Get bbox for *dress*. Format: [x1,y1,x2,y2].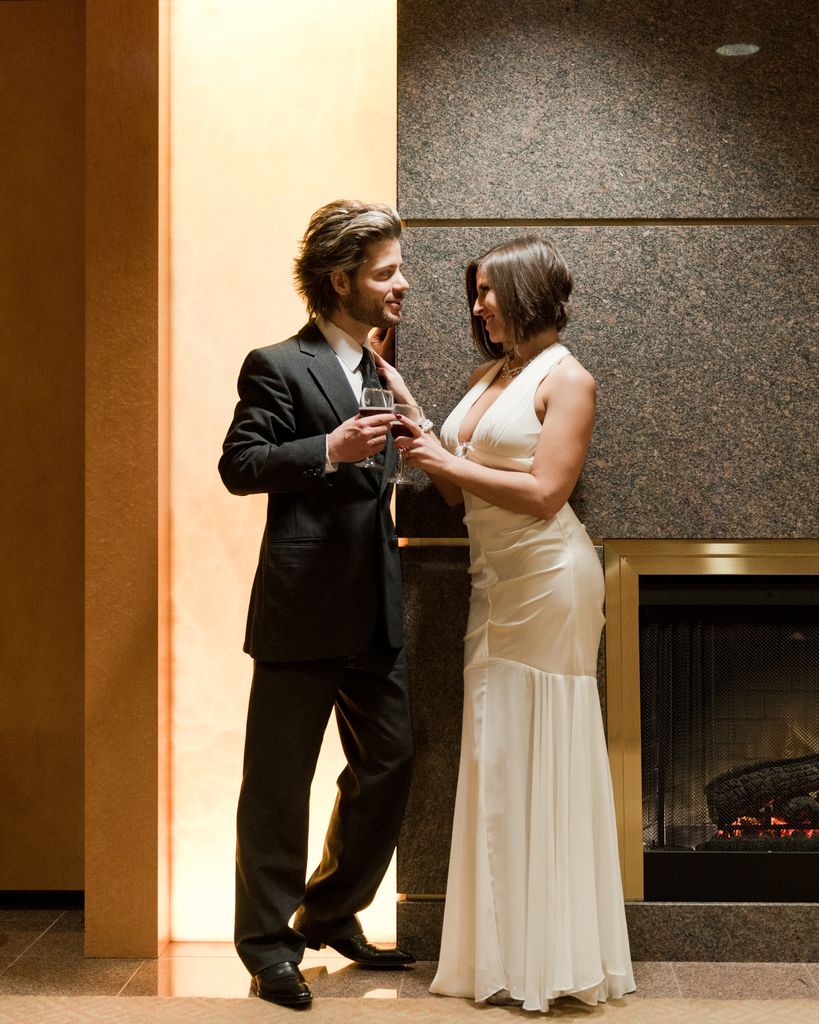
[430,342,636,1015].
